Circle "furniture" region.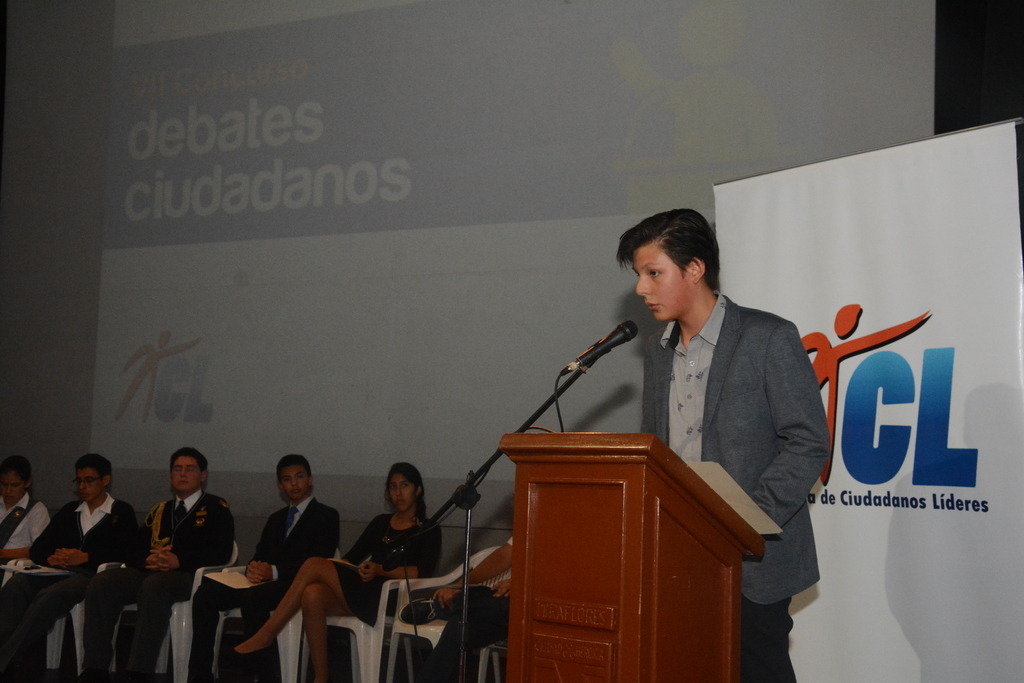
Region: pyautogui.locateOnScreen(497, 433, 767, 682).
